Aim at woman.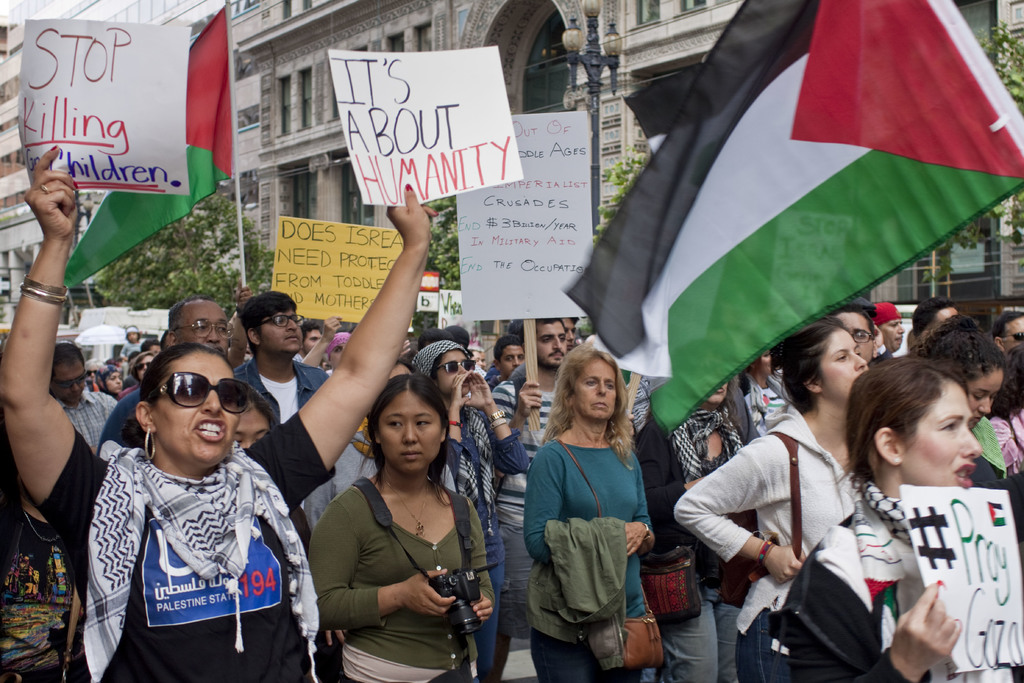
Aimed at bbox(673, 318, 870, 680).
